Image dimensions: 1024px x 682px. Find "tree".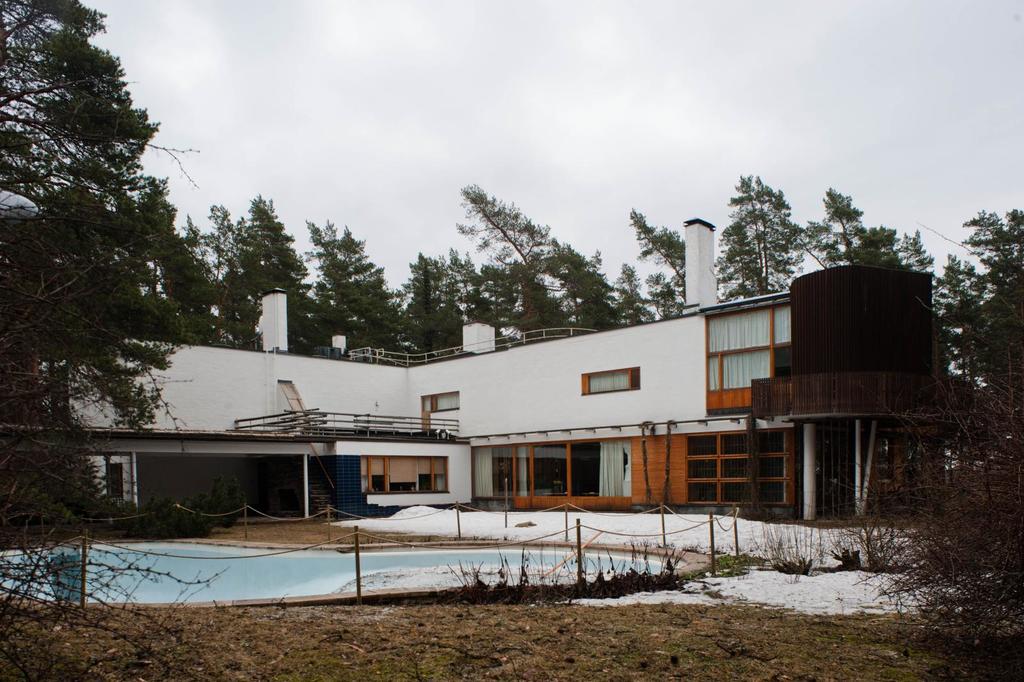
[left=184, top=183, right=321, bottom=347].
